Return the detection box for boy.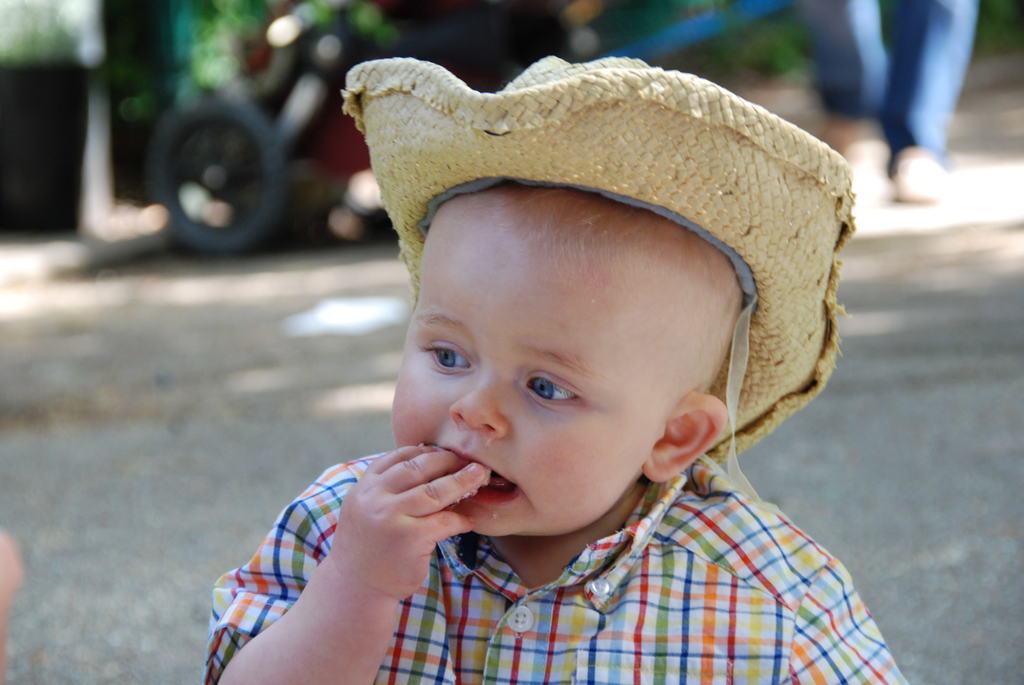
left=202, top=50, right=911, bottom=683.
